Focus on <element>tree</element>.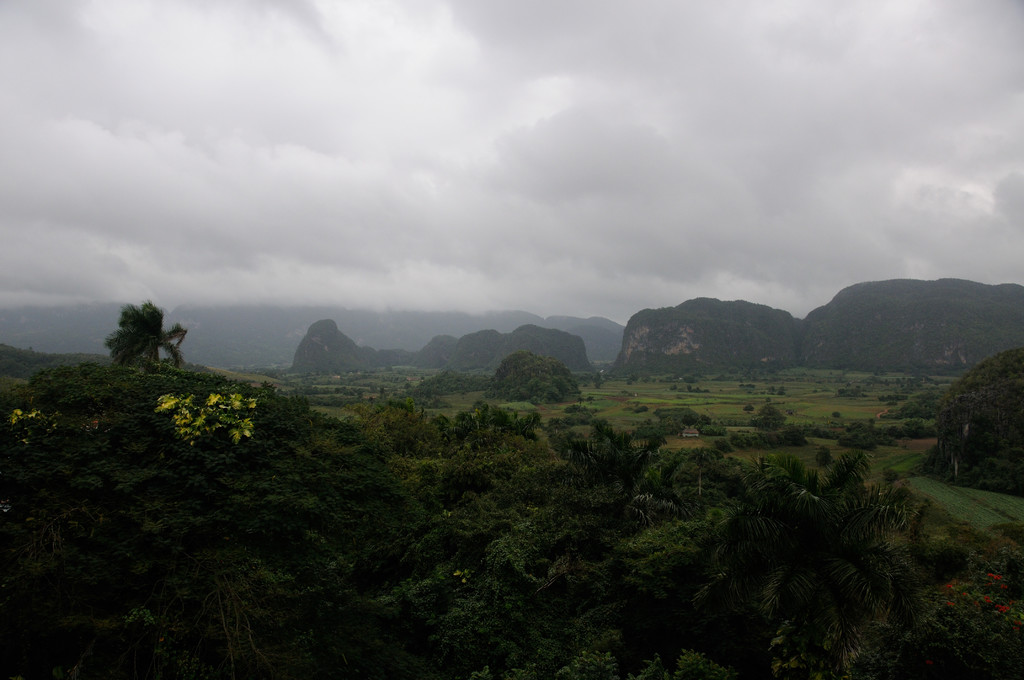
Focused at left=942, top=426, right=1007, bottom=491.
